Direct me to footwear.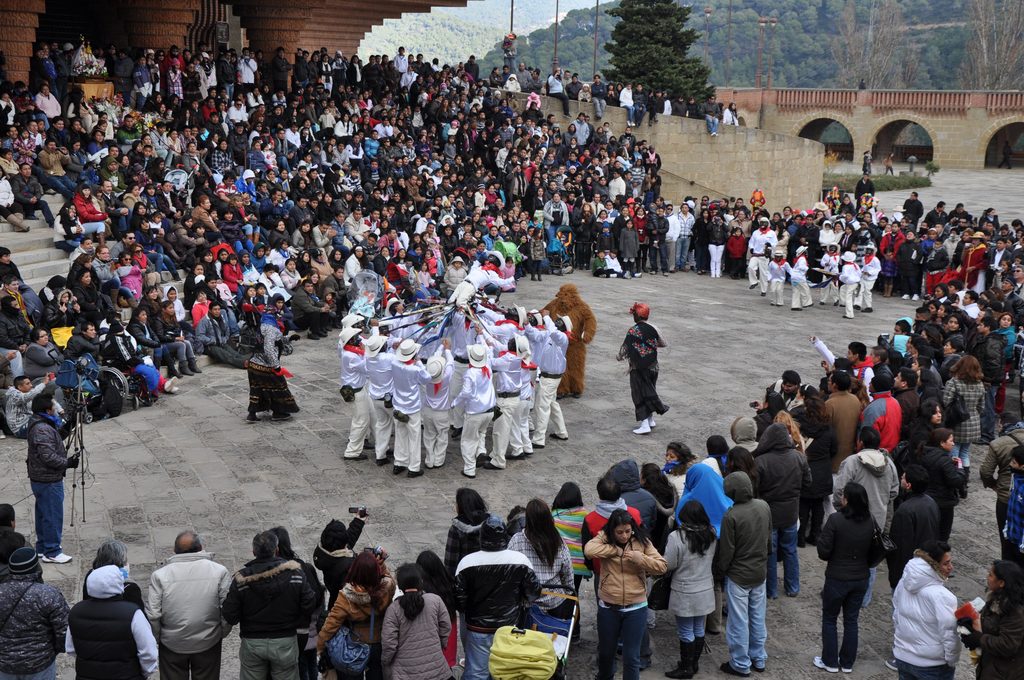
Direction: 681 266 689 273.
